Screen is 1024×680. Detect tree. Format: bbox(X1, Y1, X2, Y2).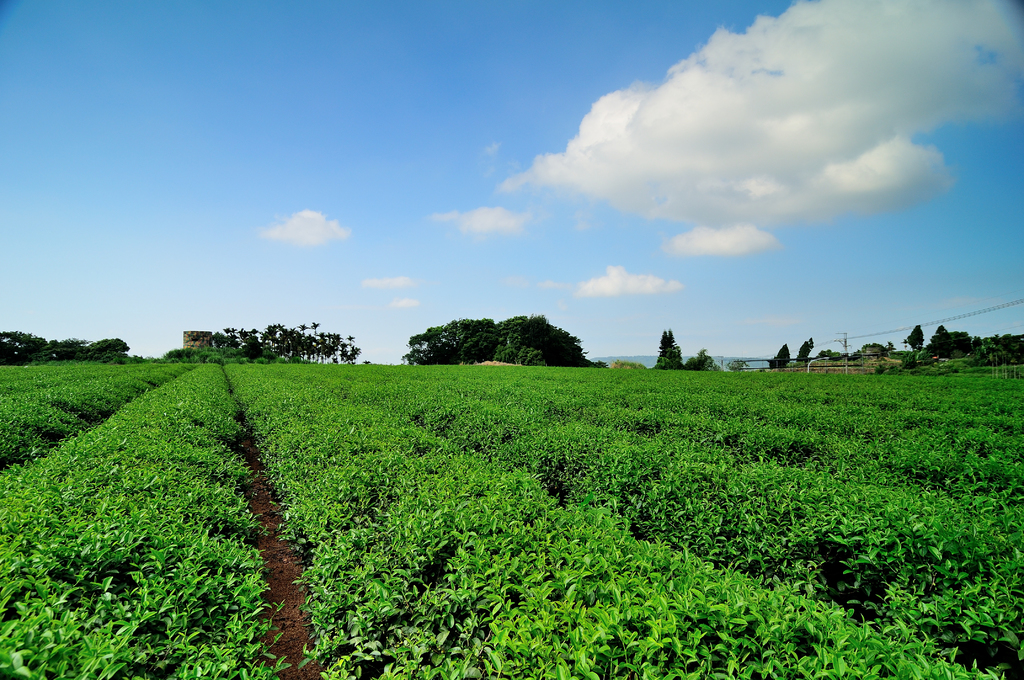
bbox(926, 321, 979, 358).
